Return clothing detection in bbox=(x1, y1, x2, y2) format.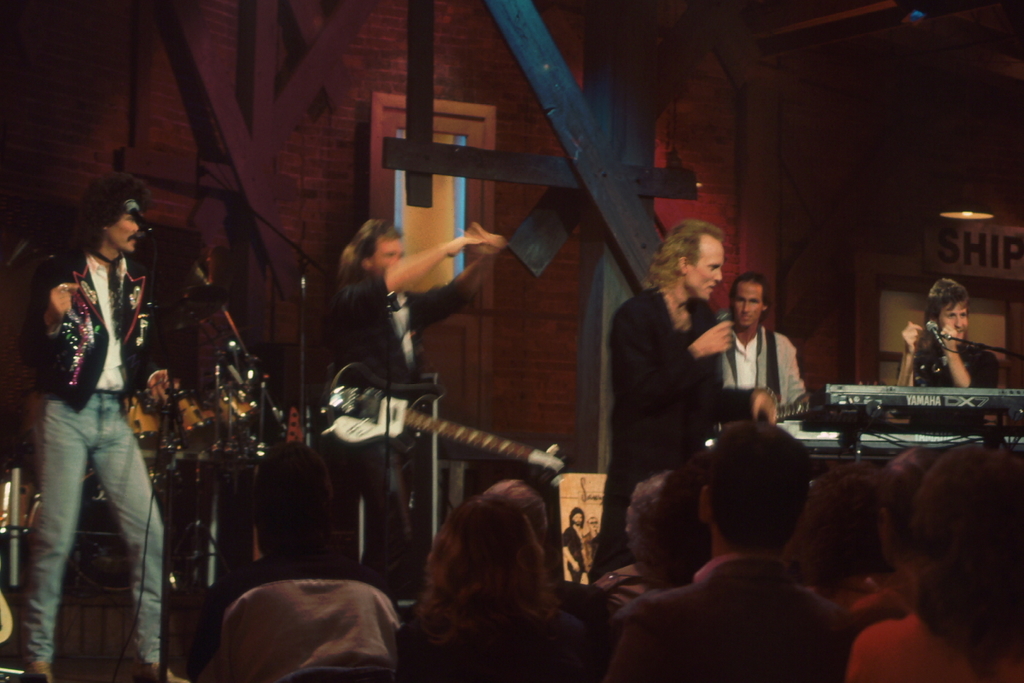
bbox=(588, 561, 880, 682).
